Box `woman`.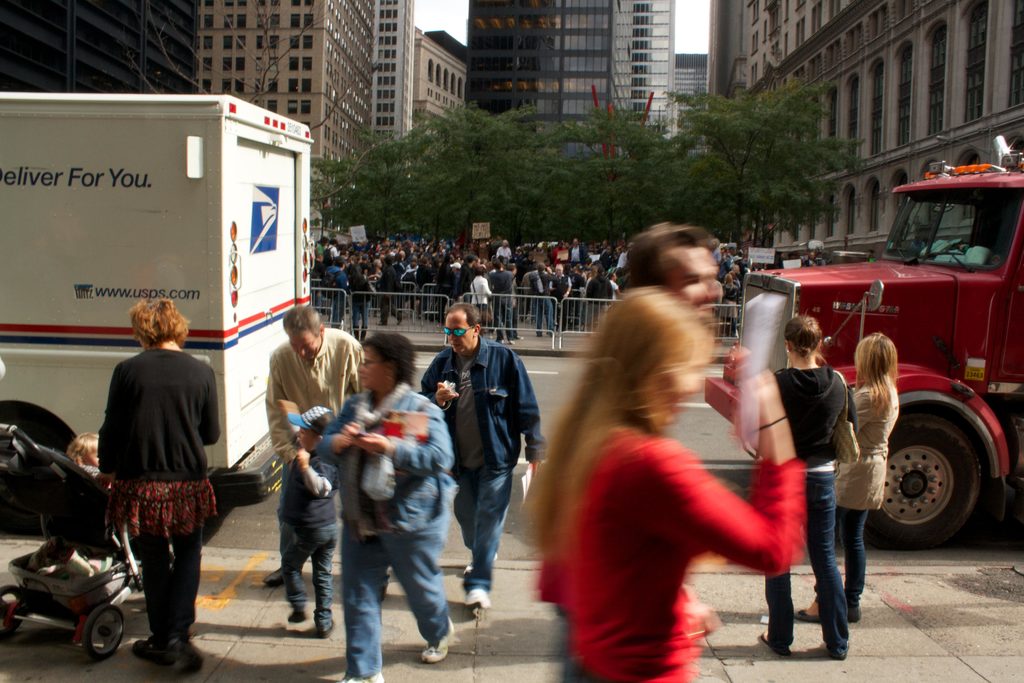
[321, 332, 452, 682].
